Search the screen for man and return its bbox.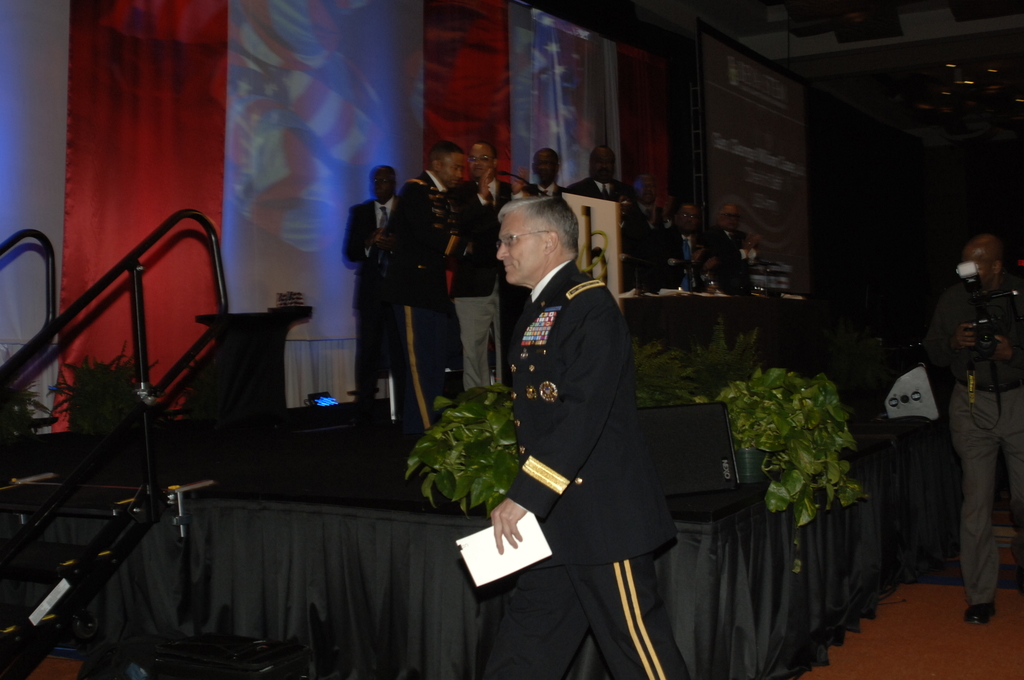
Found: x1=703 y1=196 x2=760 y2=294.
